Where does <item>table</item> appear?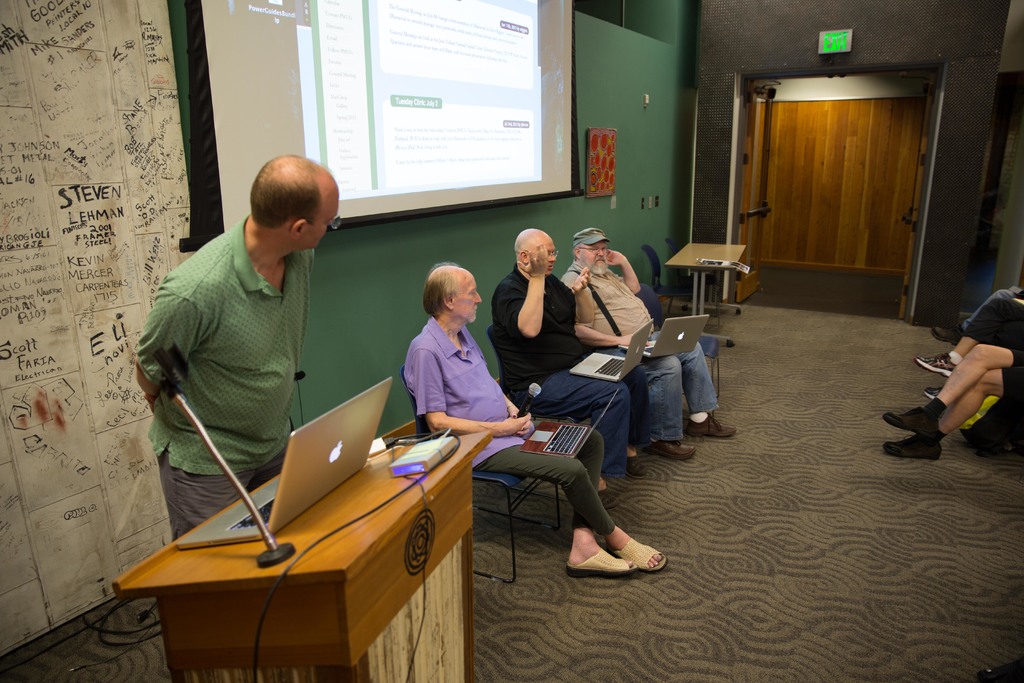
Appears at <bbox>673, 243, 757, 309</bbox>.
